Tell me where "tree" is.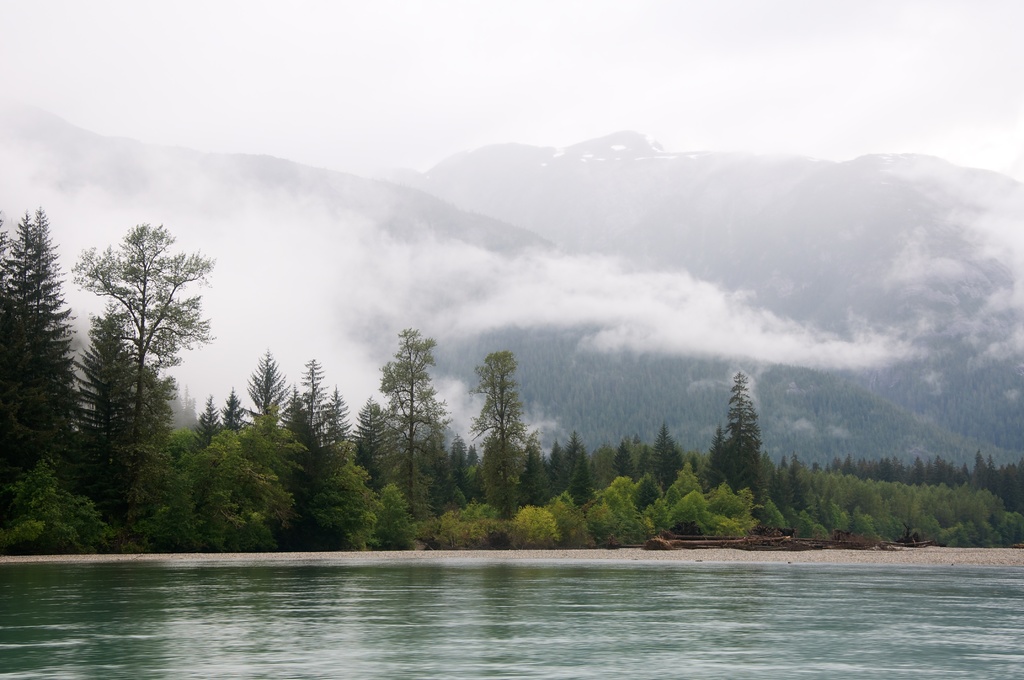
"tree" is at (244, 345, 293, 492).
